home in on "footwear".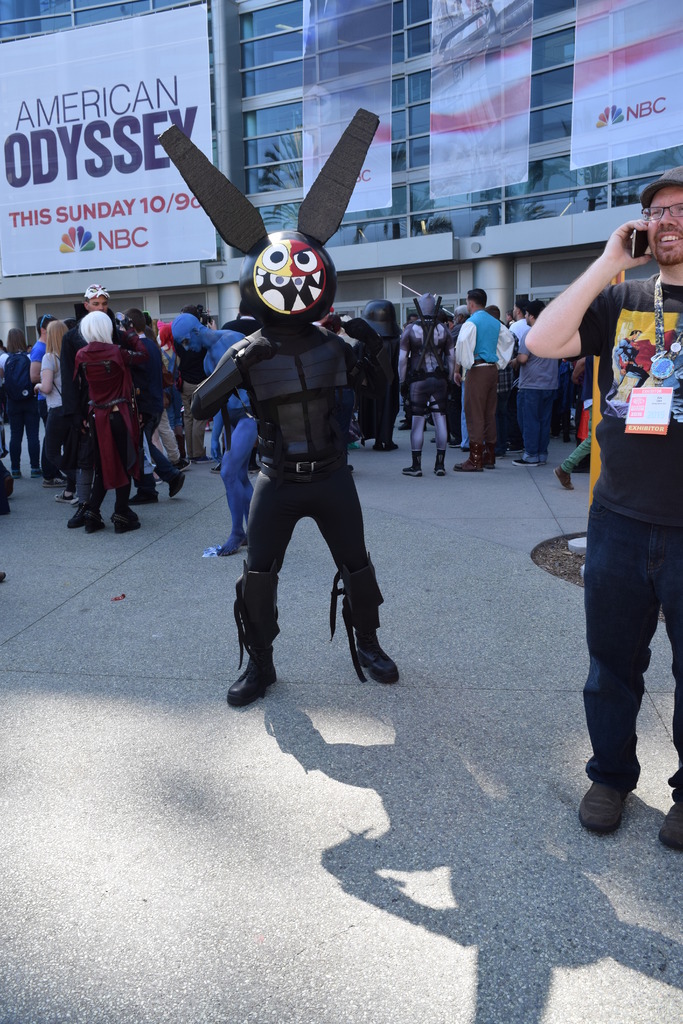
Homed in at BBox(397, 419, 411, 429).
